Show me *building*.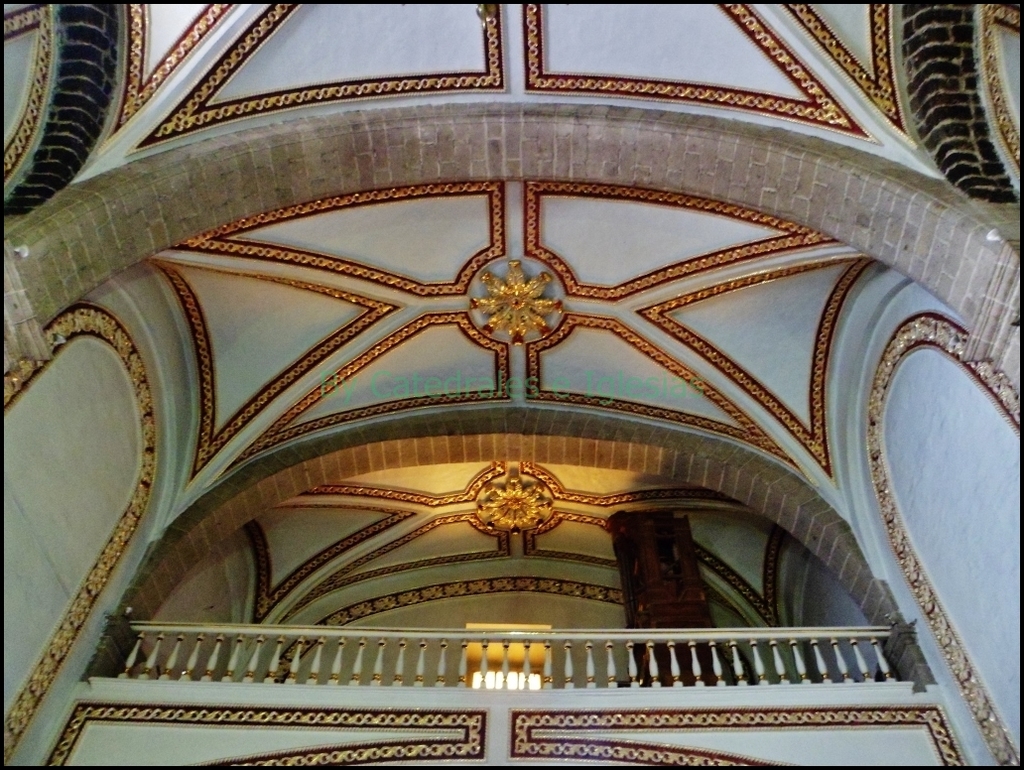
*building* is here: left=0, top=3, right=1023, bottom=769.
